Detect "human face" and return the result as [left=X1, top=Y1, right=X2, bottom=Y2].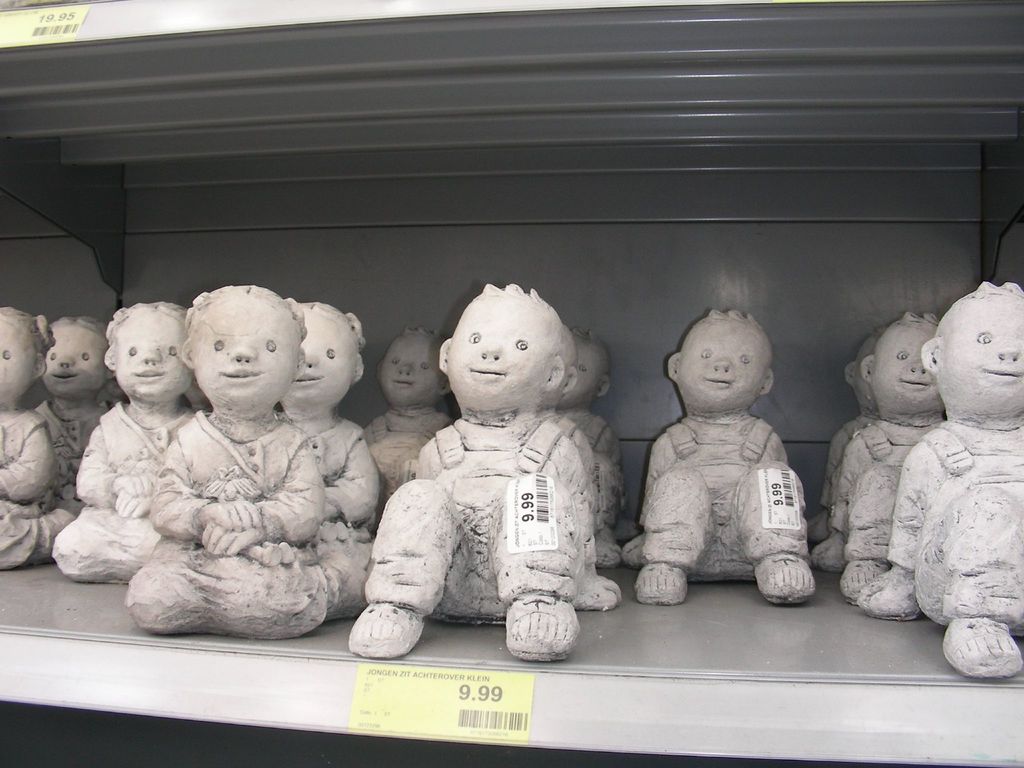
[left=189, top=296, right=295, bottom=402].
